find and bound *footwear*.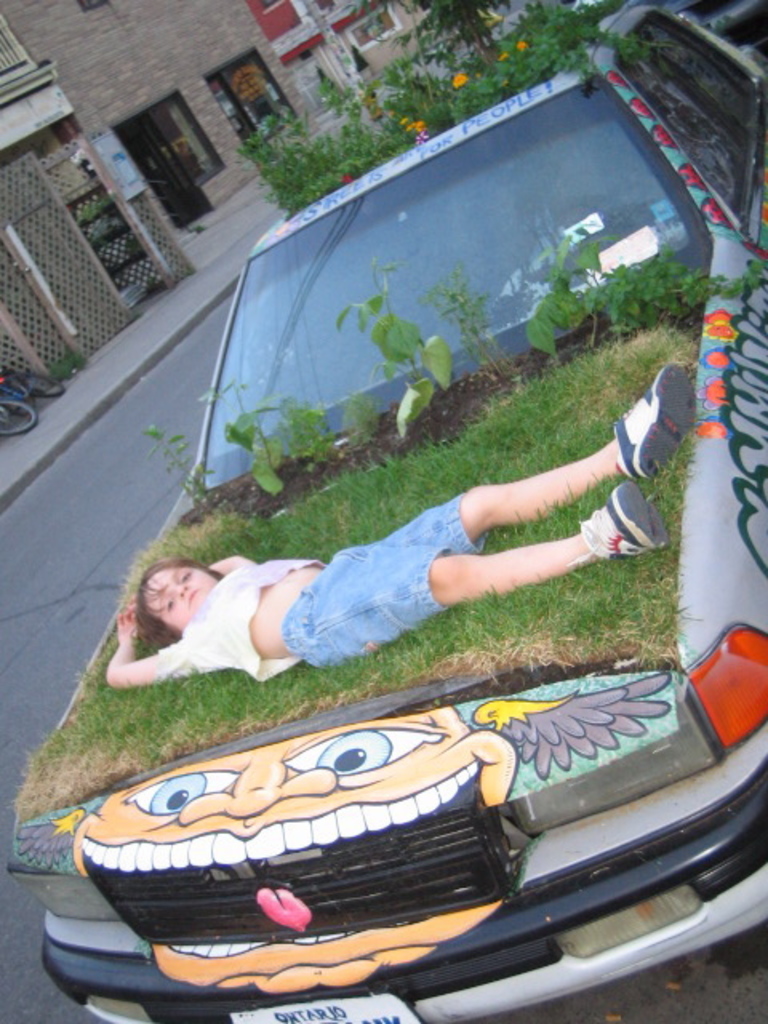
Bound: [left=594, top=485, right=675, bottom=566].
